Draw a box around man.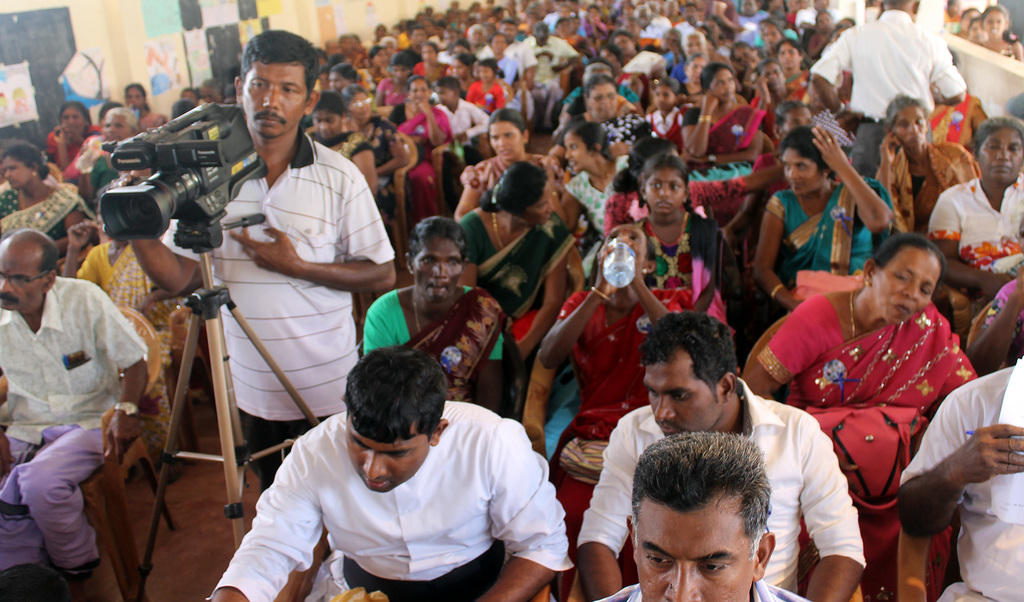
BBox(204, 346, 573, 601).
